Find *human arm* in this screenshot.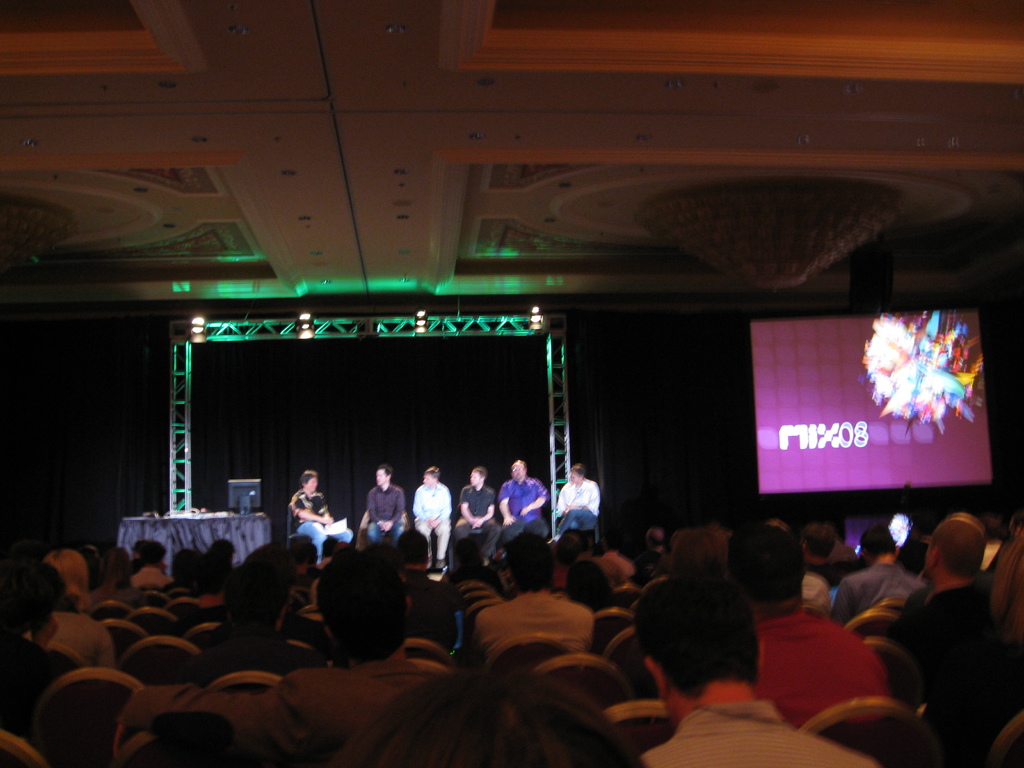
The bounding box for *human arm* is (570,484,603,512).
